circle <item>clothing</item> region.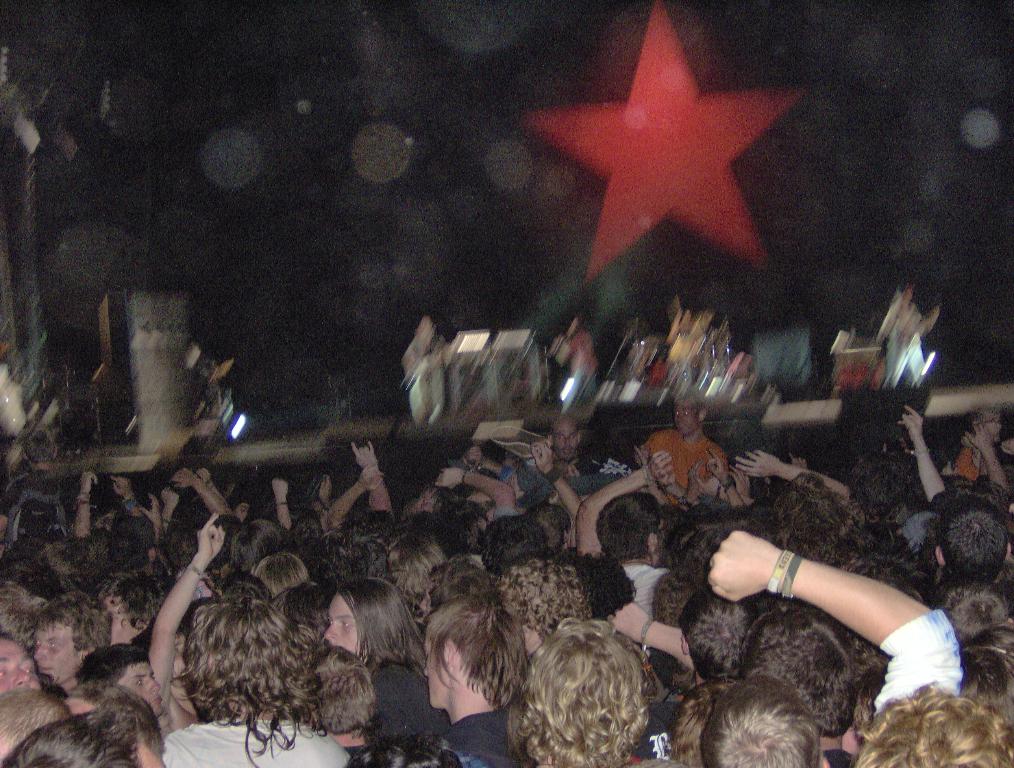
Region: 358, 656, 442, 752.
